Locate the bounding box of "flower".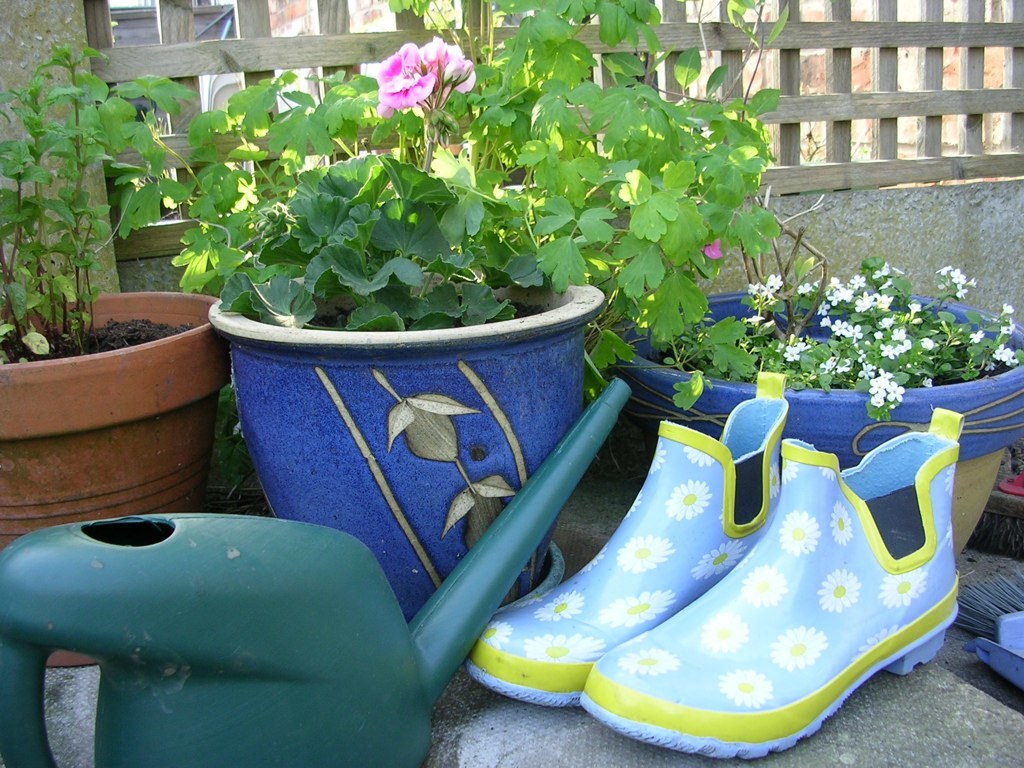
Bounding box: 487,617,516,644.
